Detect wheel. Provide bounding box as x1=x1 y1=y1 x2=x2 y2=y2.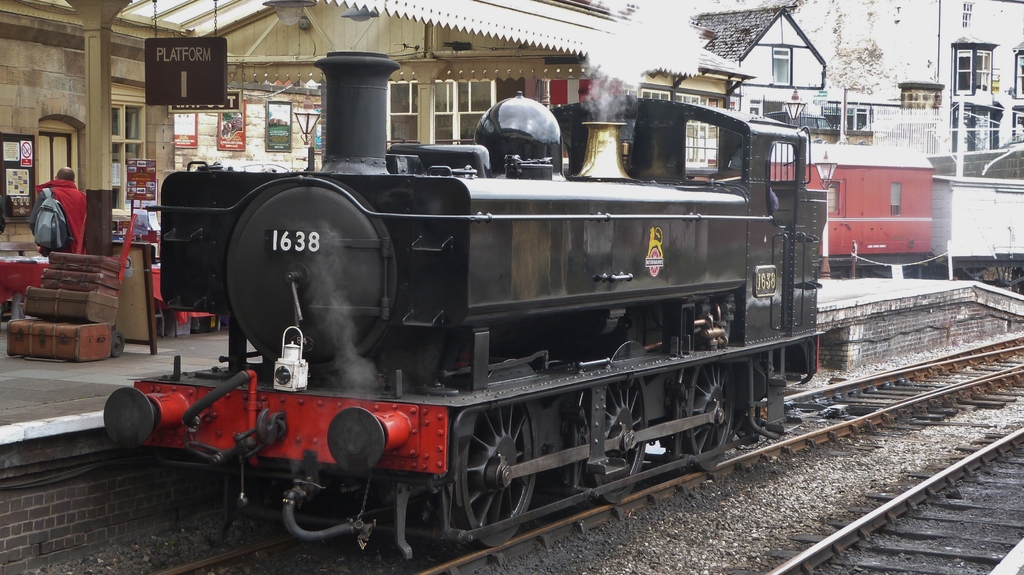
x1=584 y1=377 x2=648 y2=503.
